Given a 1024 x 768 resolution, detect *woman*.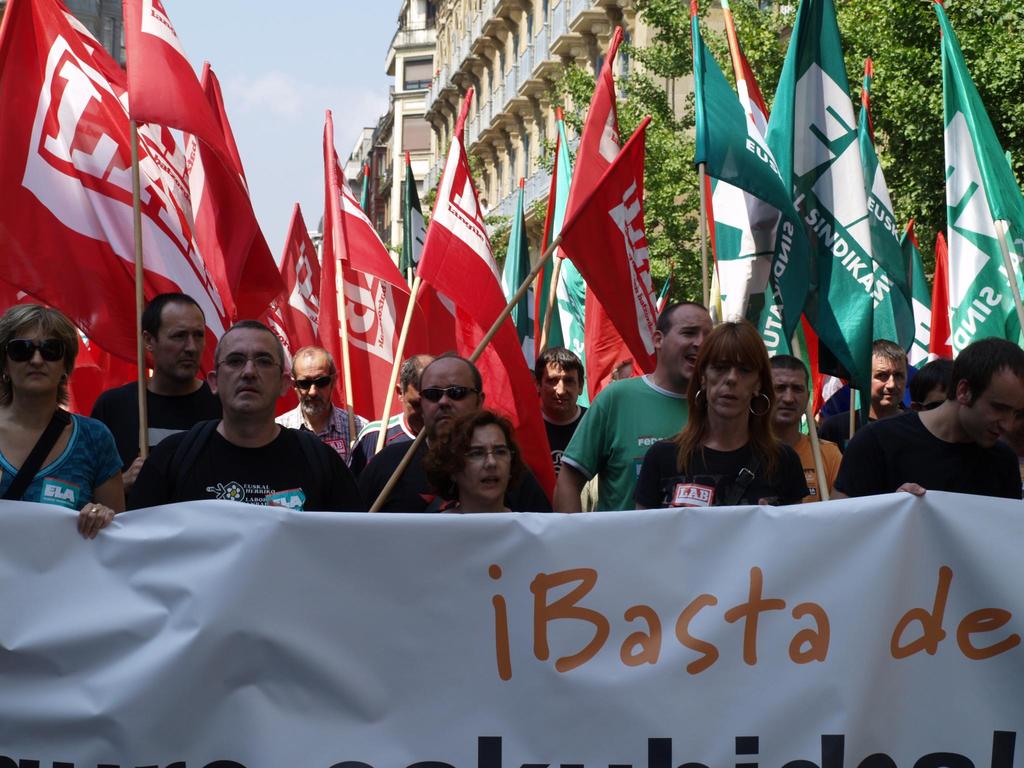
box=[0, 296, 131, 545].
